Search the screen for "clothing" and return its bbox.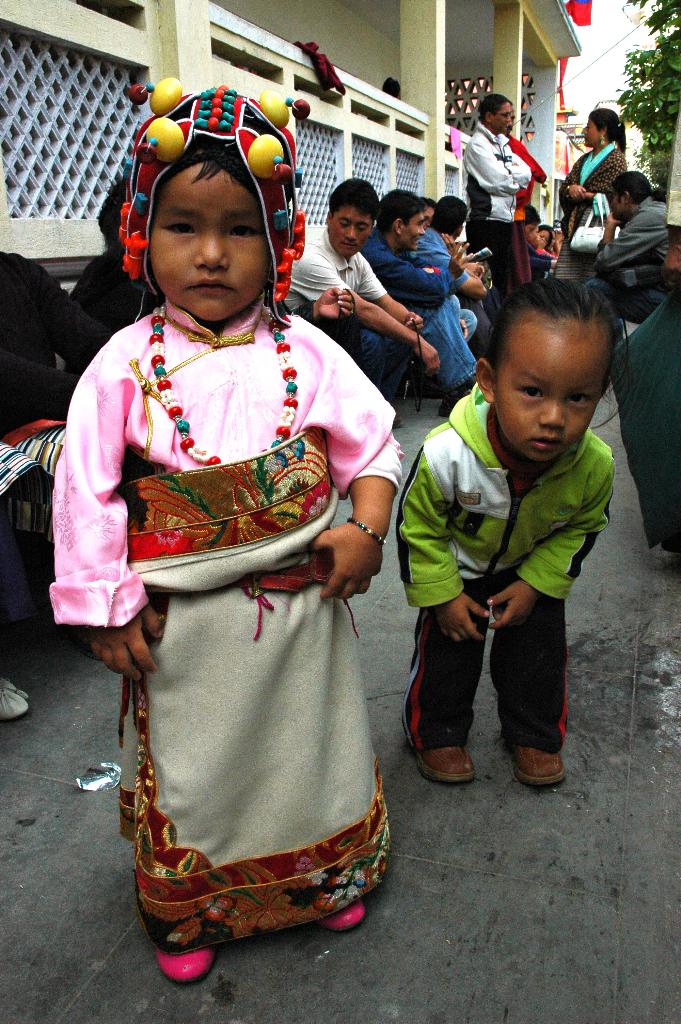
Found: x1=555, y1=151, x2=627, y2=300.
